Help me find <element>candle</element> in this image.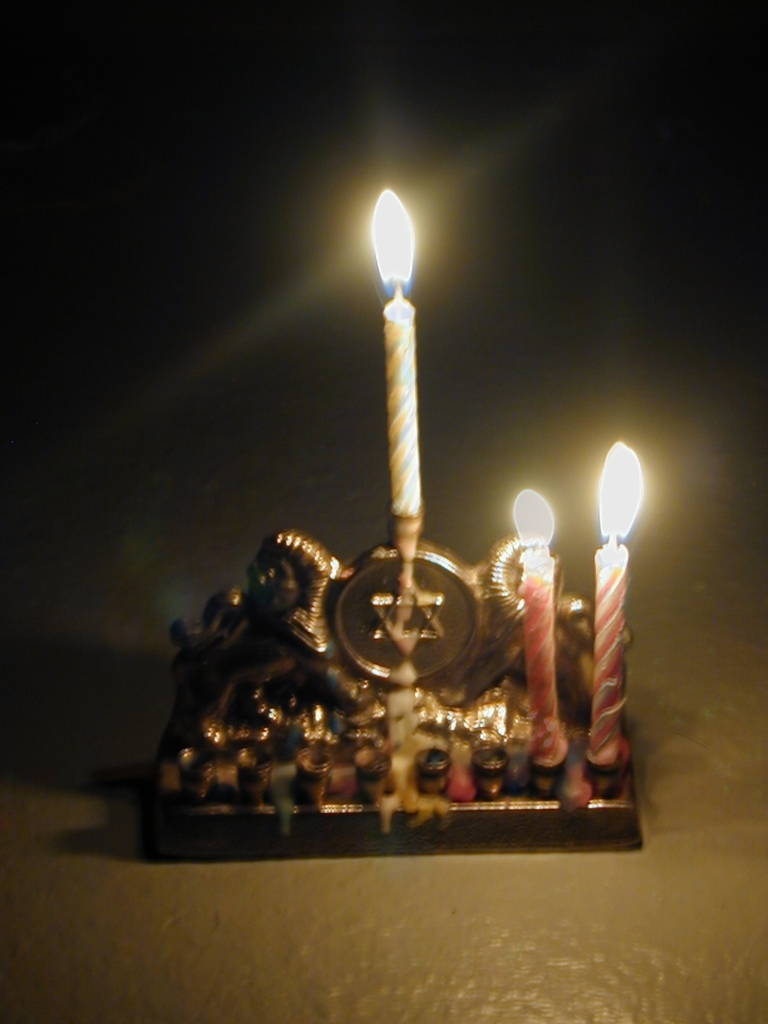
Found it: [left=510, top=483, right=556, bottom=753].
